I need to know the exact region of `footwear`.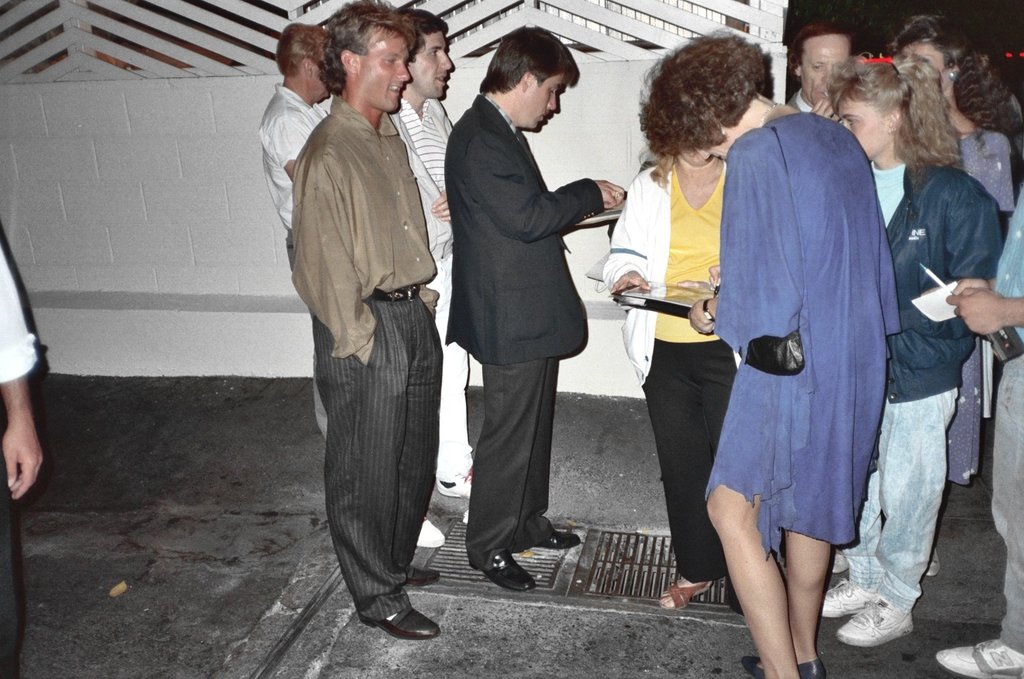
Region: 376:602:439:642.
